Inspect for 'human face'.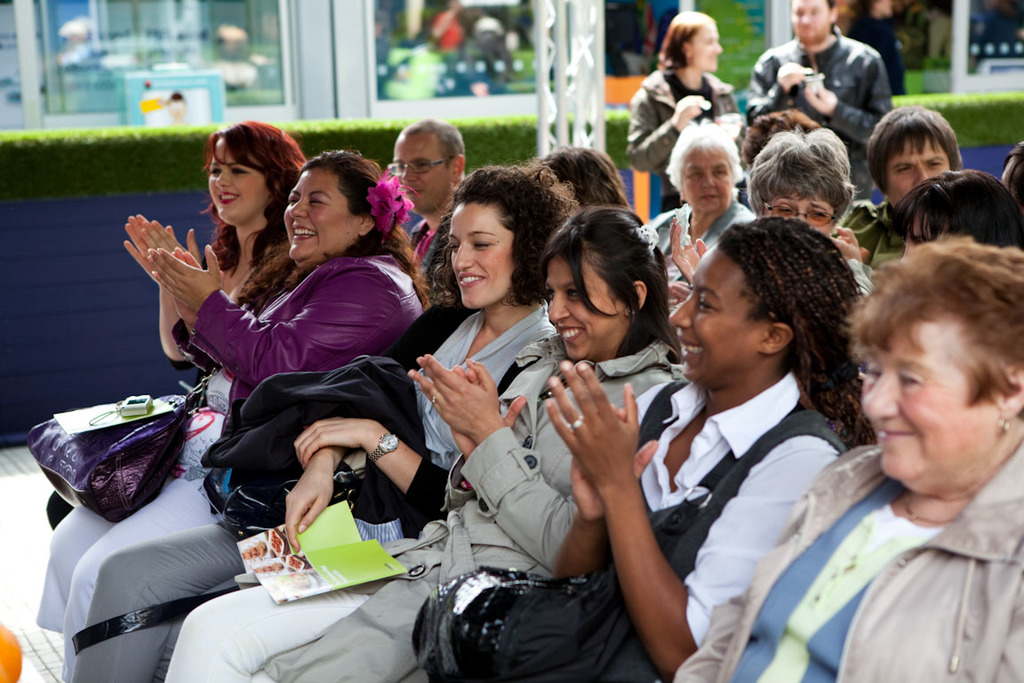
Inspection: bbox(884, 135, 954, 205).
